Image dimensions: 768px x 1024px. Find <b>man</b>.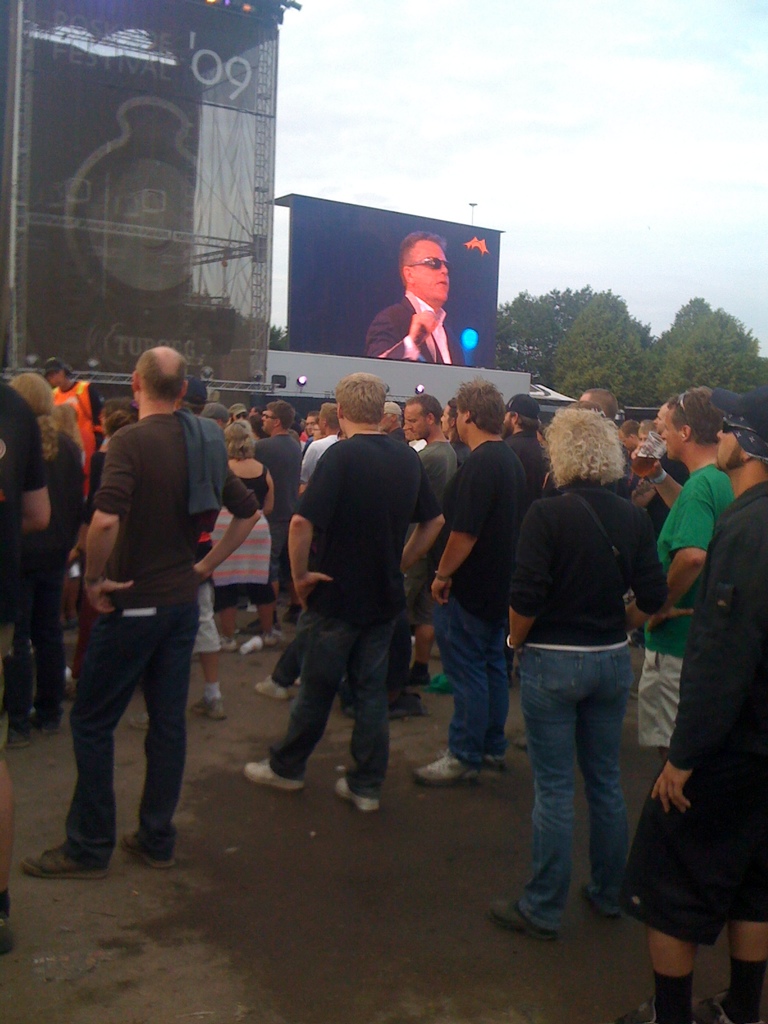
crop(366, 232, 469, 368).
